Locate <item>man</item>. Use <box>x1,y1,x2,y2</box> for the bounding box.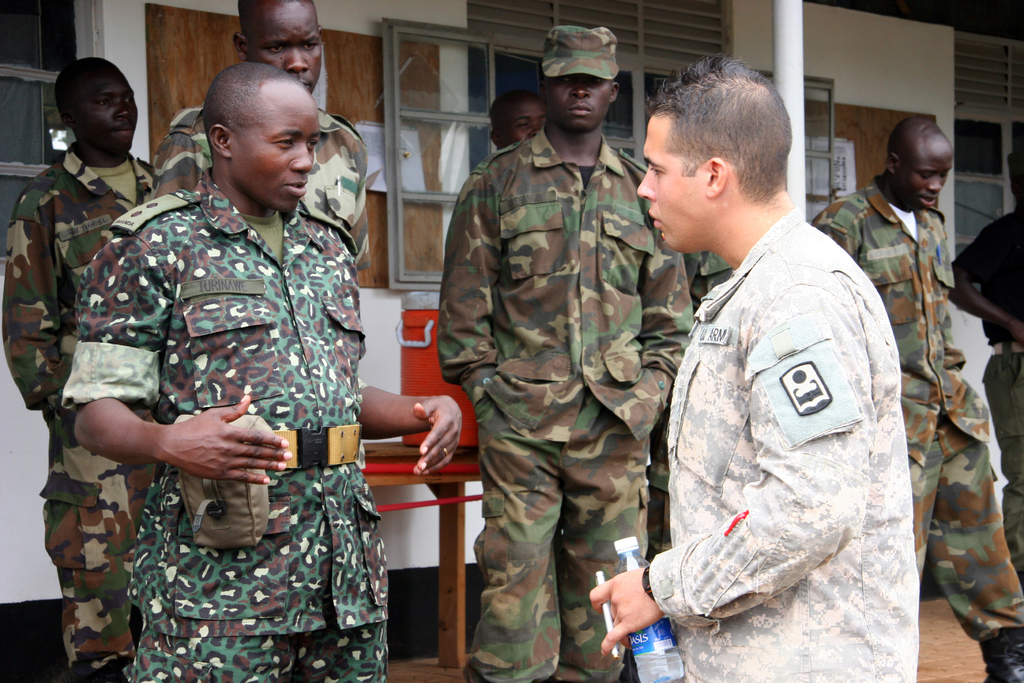
<box>433,23,701,682</box>.
